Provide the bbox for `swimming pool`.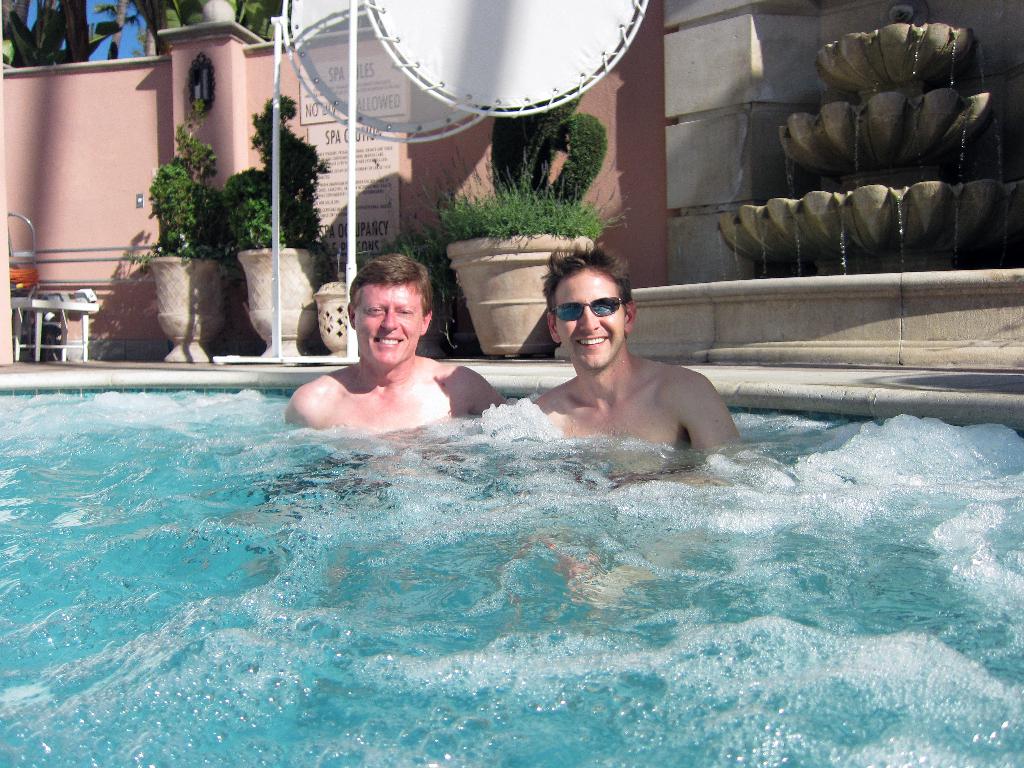
[0,383,1023,767].
